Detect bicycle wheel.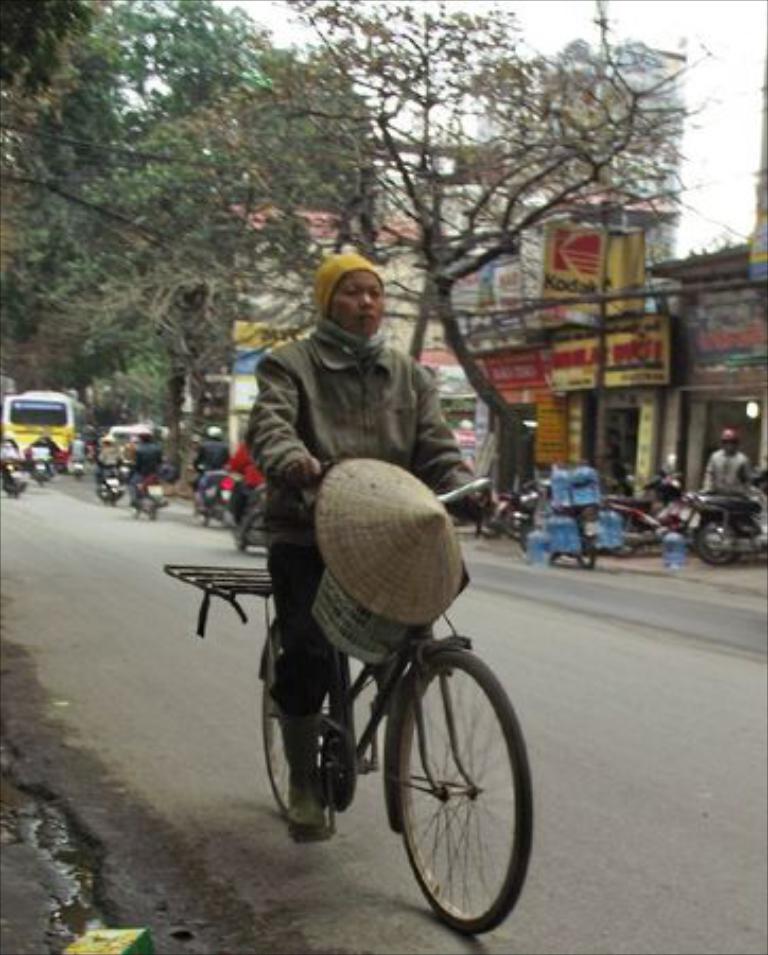
Detected at bbox=(352, 658, 528, 925).
